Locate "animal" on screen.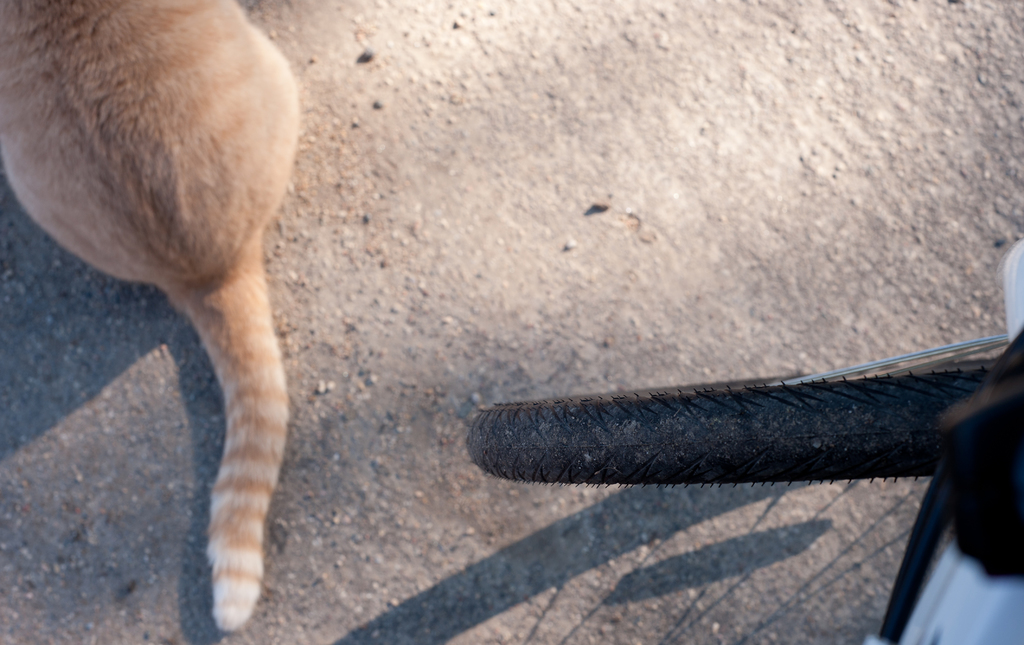
On screen at (left=0, top=0, right=304, bottom=644).
